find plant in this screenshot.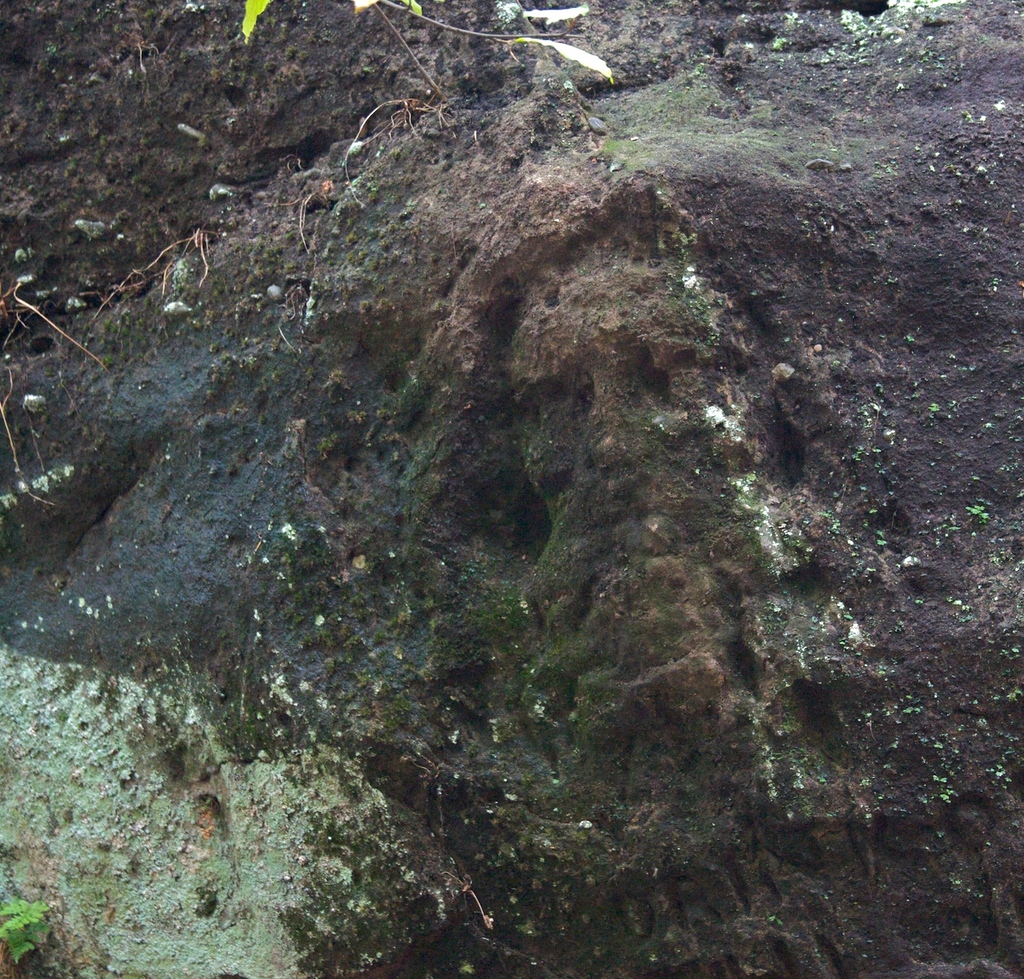
The bounding box for plant is detection(903, 333, 918, 346).
